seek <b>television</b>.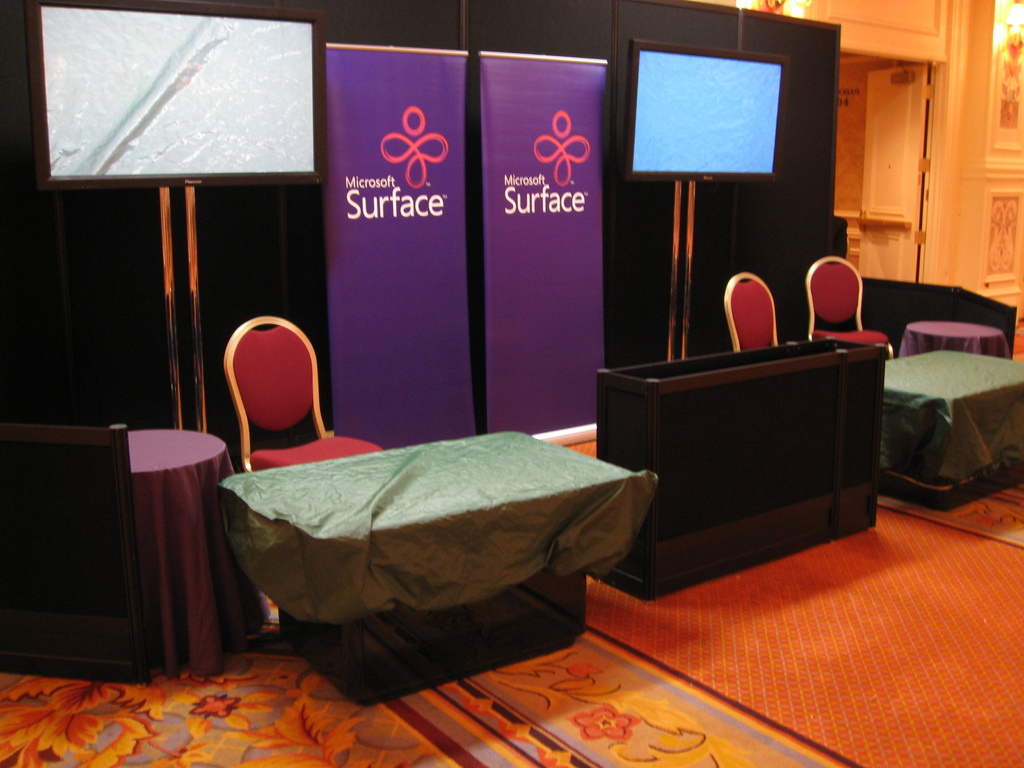
26, 0, 325, 190.
